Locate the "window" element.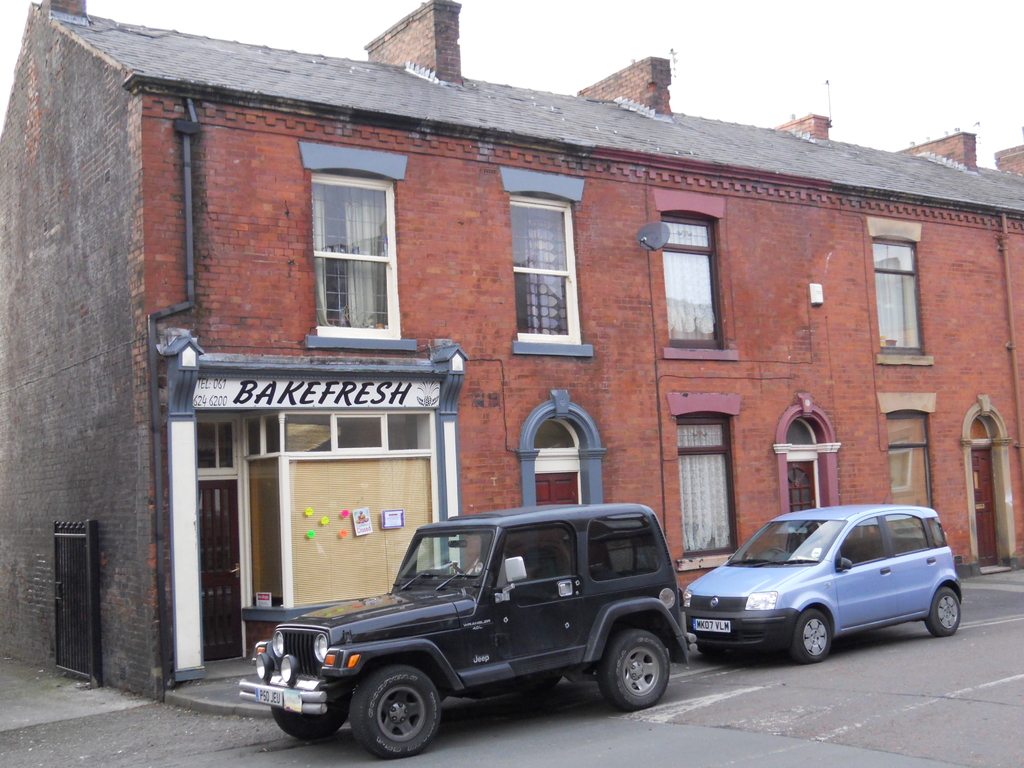
Element bbox: box=[677, 419, 745, 554].
